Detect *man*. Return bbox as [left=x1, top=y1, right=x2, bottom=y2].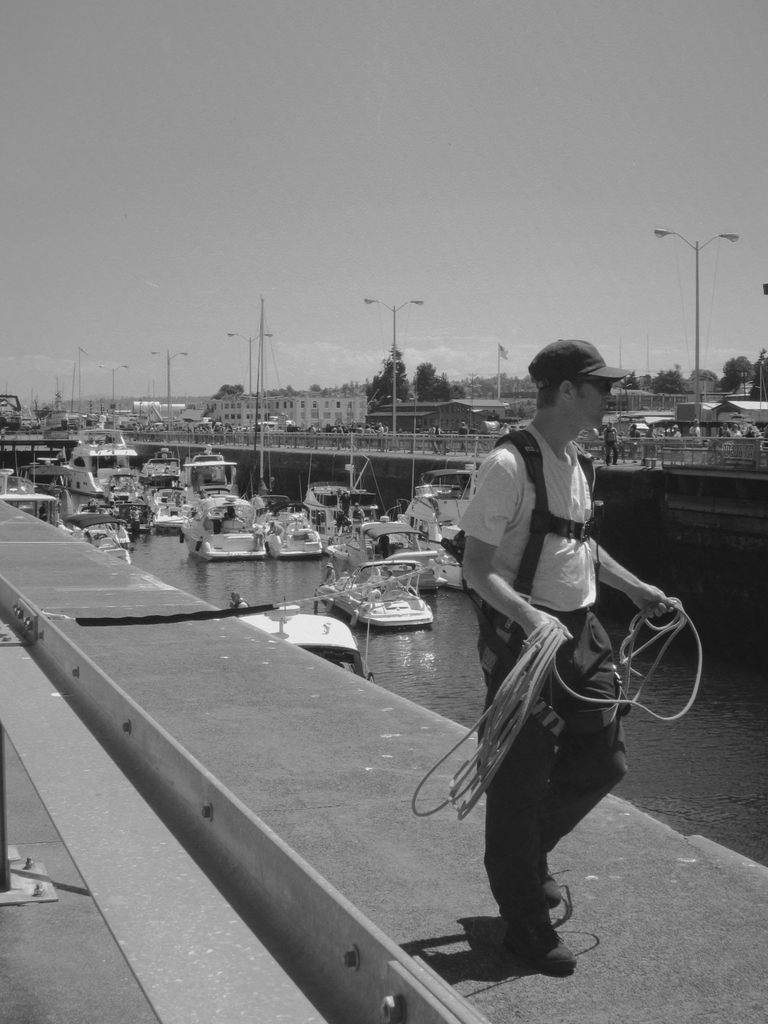
[left=456, top=330, right=682, bottom=968].
